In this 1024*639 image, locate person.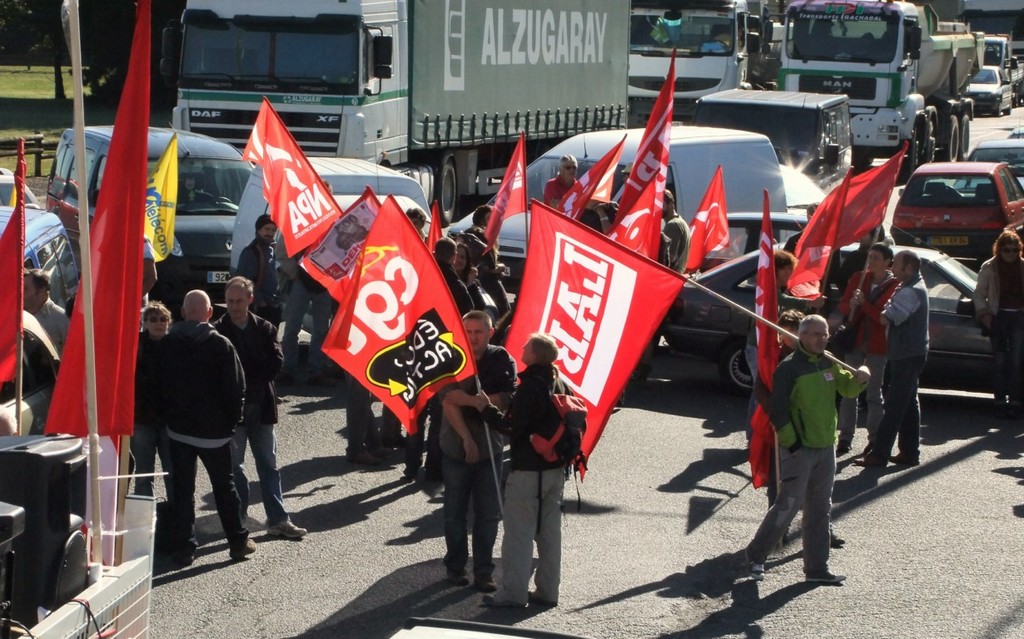
Bounding box: (left=527, top=146, right=572, bottom=210).
